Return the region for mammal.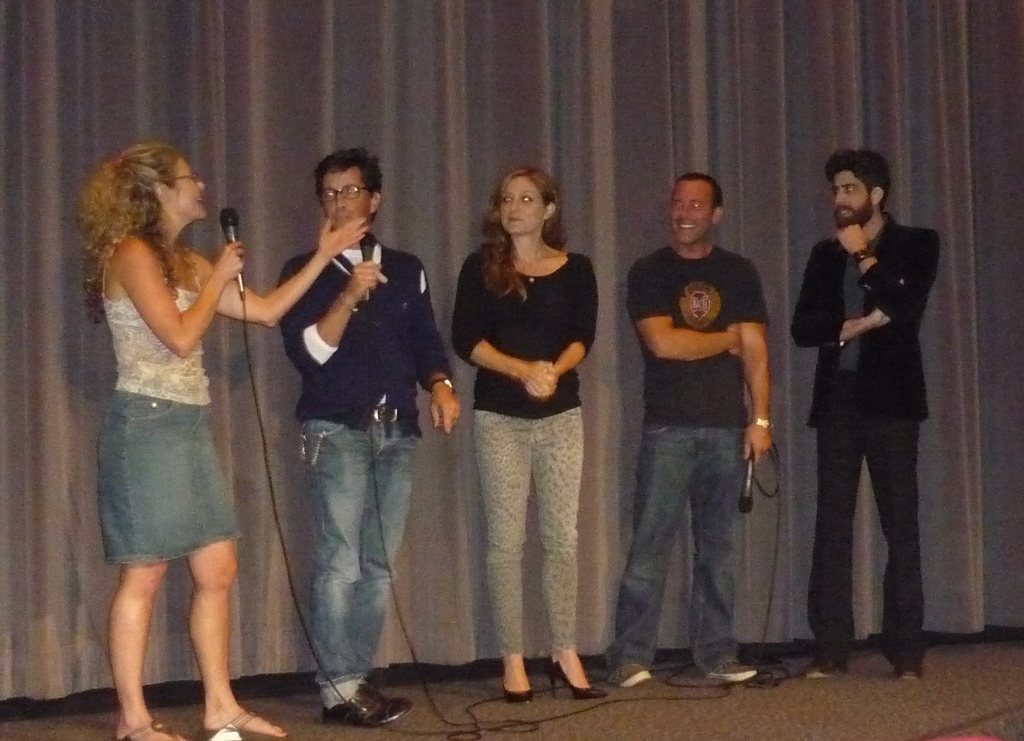
611/150/780/644.
